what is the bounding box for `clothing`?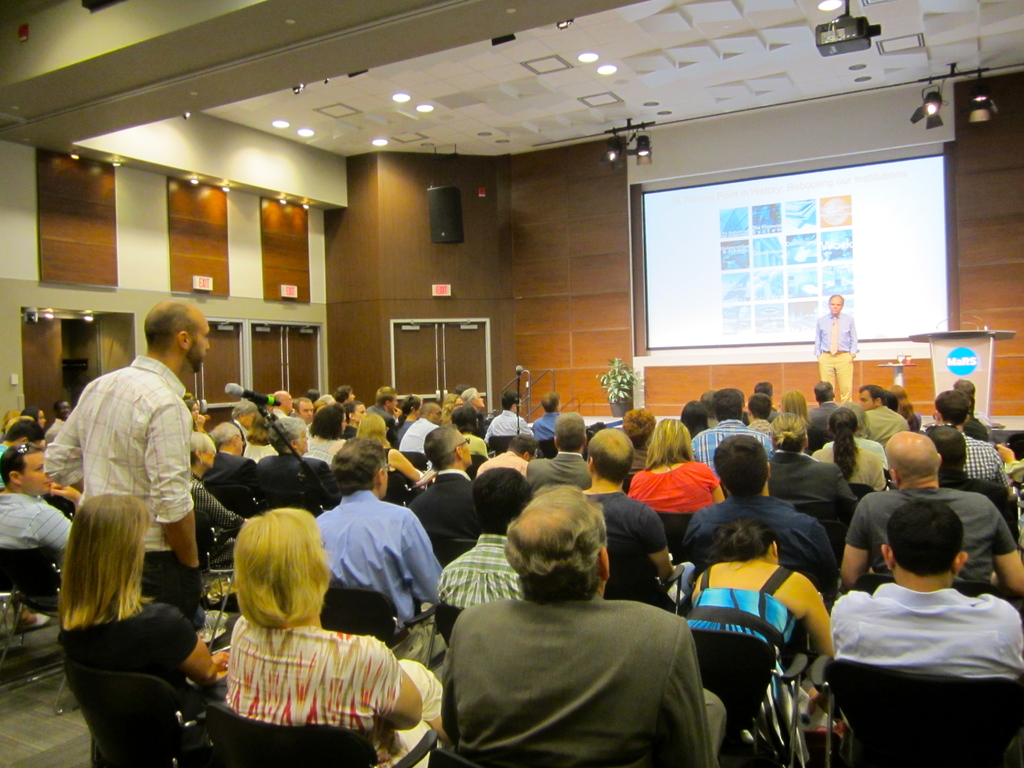
bbox=(0, 492, 77, 583).
